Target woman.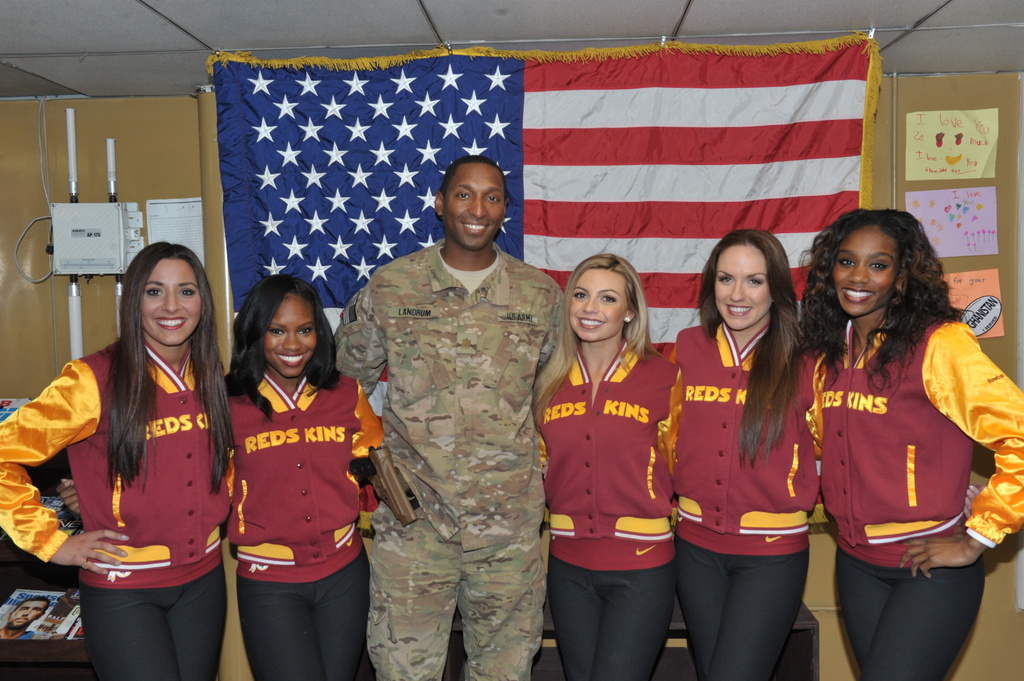
Target region: box(675, 222, 842, 680).
